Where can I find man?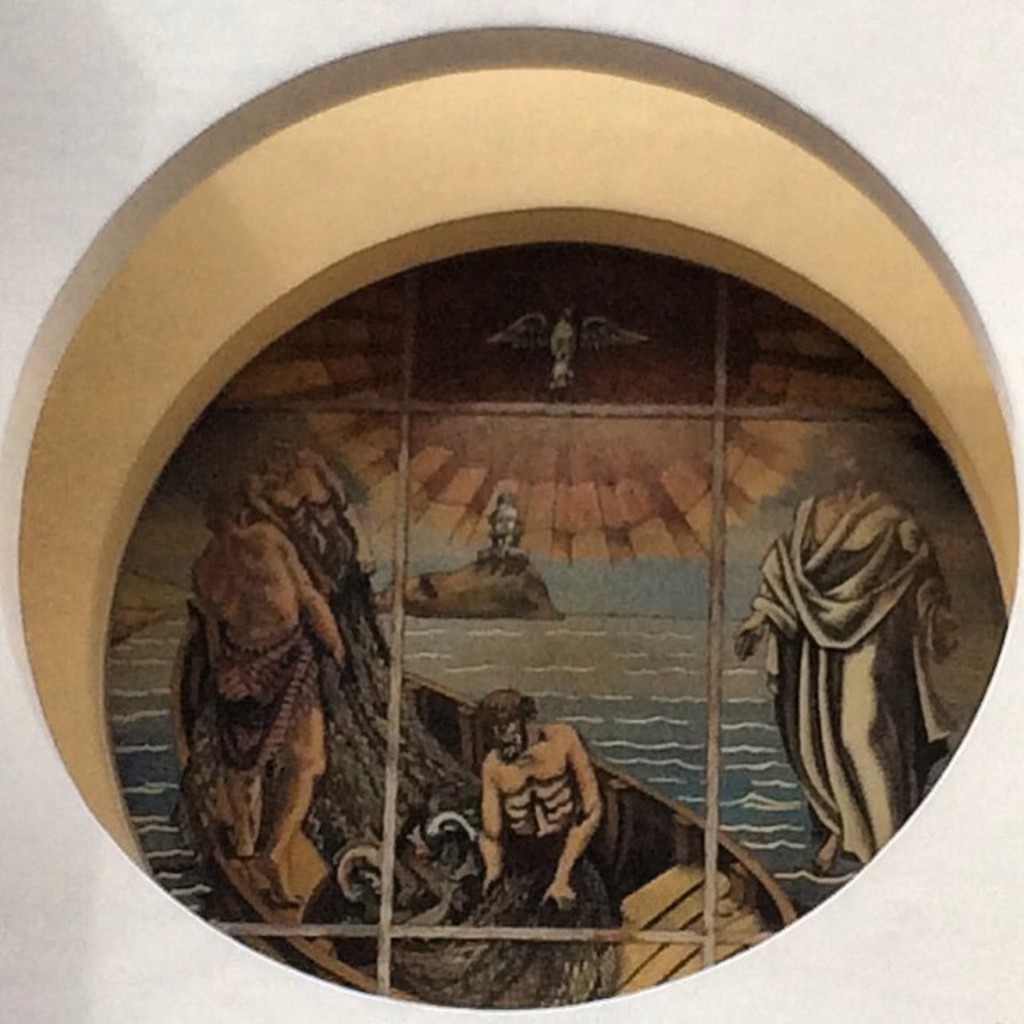
You can find it at BBox(474, 690, 598, 912).
